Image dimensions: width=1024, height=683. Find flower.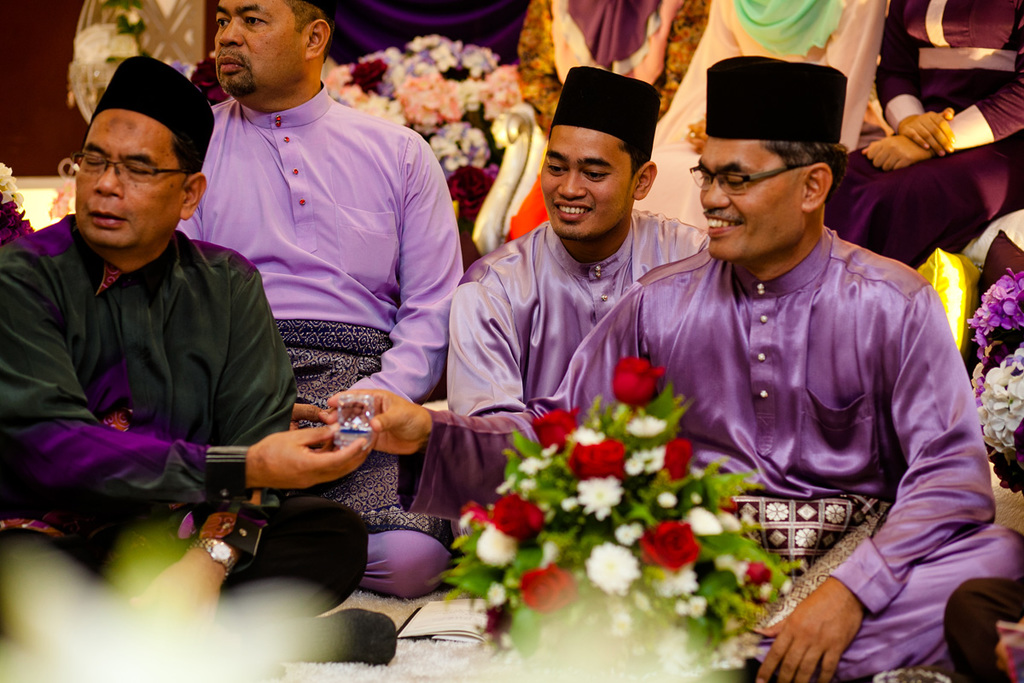
(left=743, top=557, right=772, bottom=587).
